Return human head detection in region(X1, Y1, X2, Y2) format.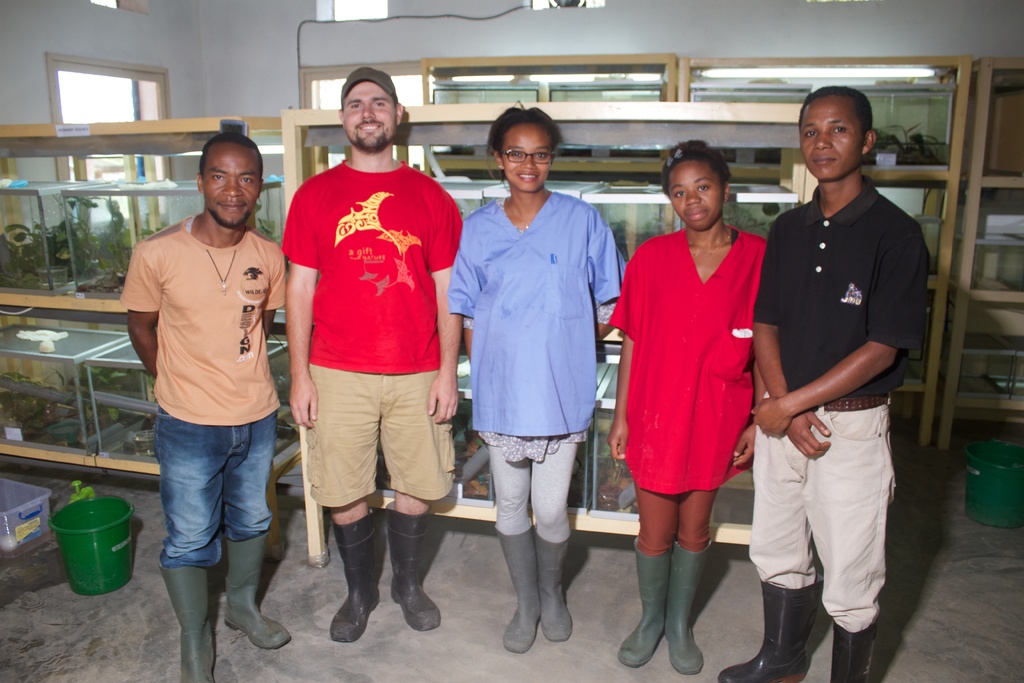
region(488, 100, 562, 197).
